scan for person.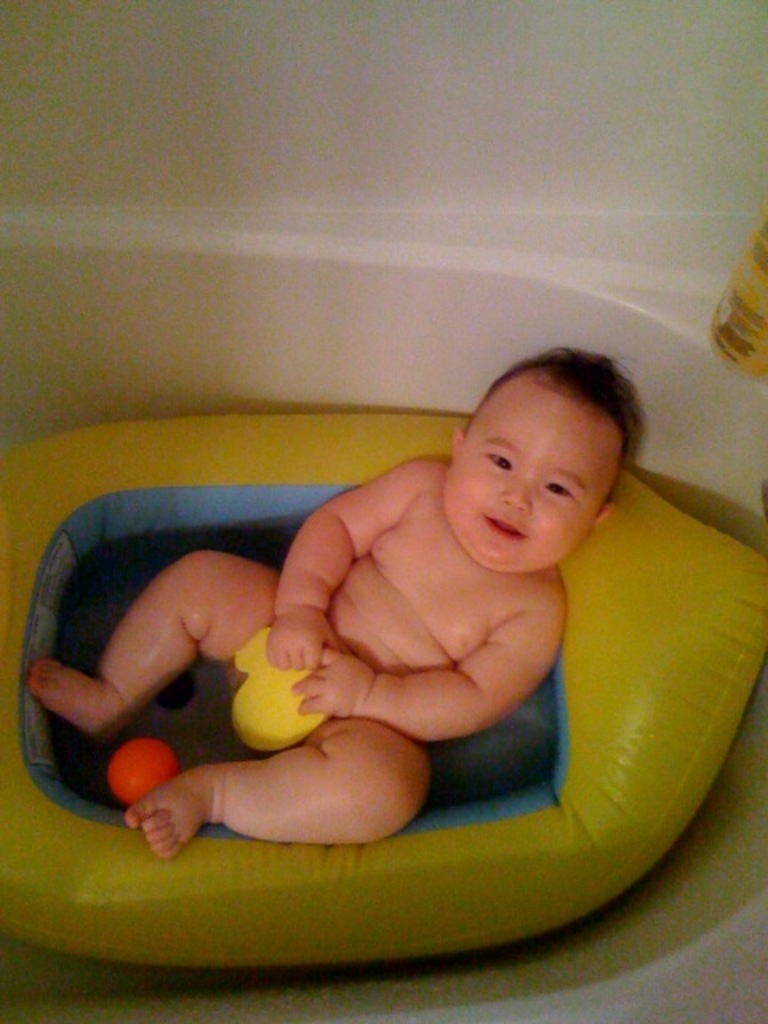
Scan result: bbox=[21, 339, 642, 858].
